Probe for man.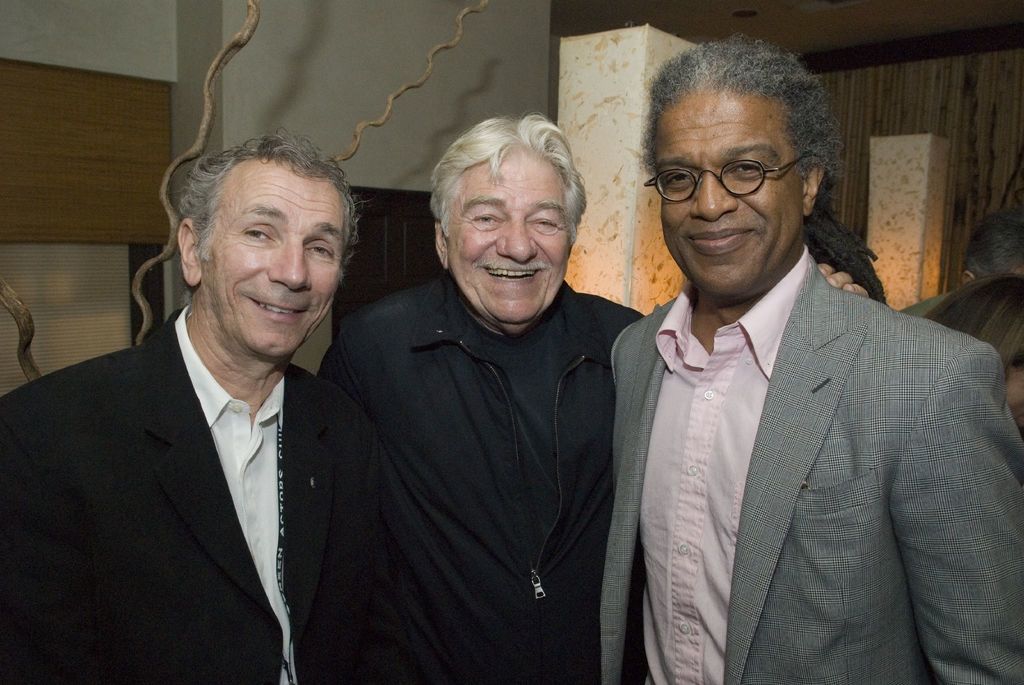
Probe result: 314 88 897 684.
